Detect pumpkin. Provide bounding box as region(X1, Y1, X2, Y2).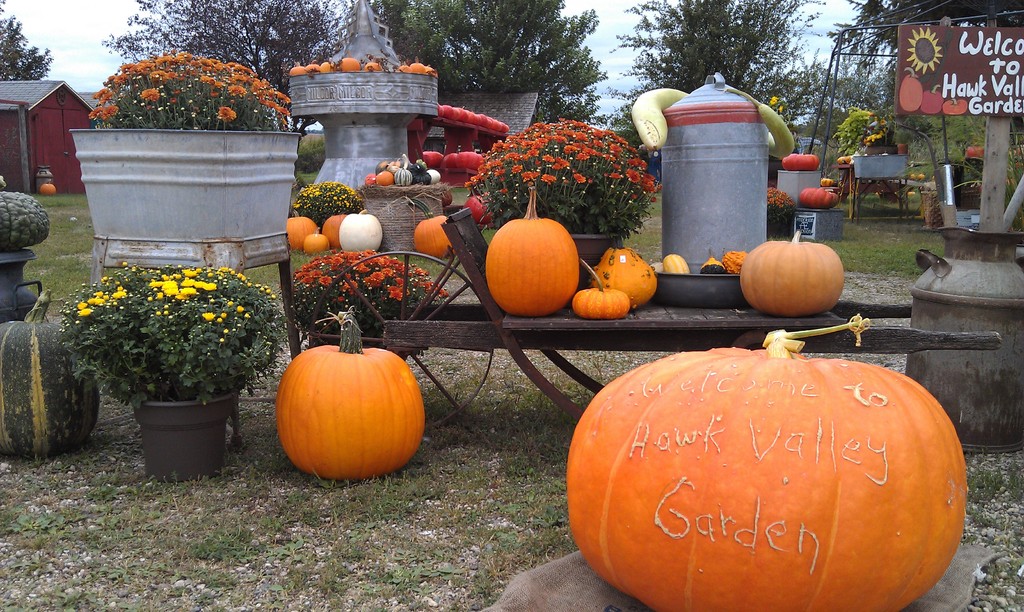
region(779, 153, 821, 172).
